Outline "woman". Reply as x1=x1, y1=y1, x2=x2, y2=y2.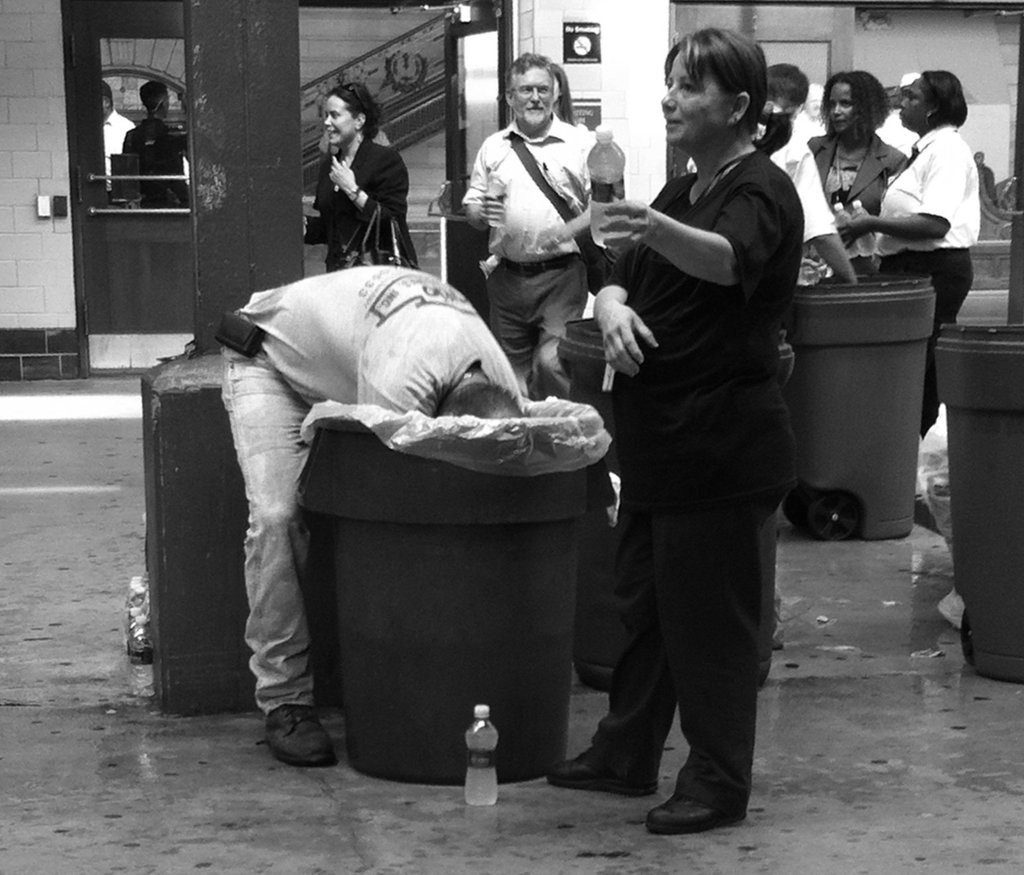
x1=301, y1=78, x2=416, y2=274.
